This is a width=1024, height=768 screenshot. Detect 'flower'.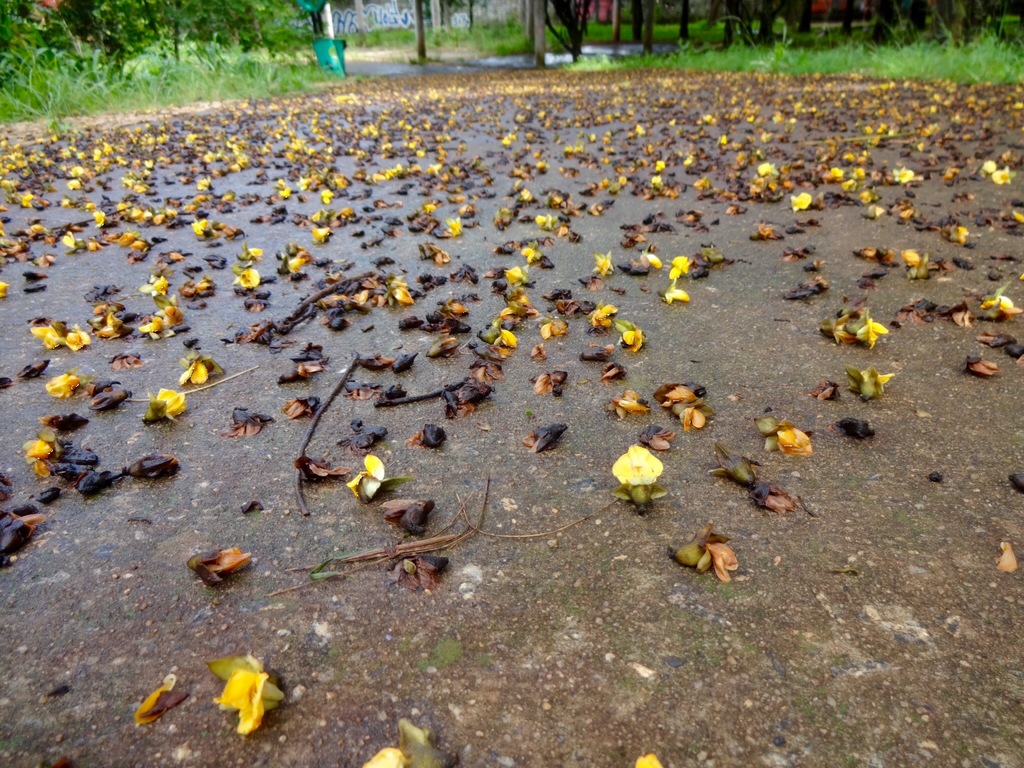
[19,437,70,481].
